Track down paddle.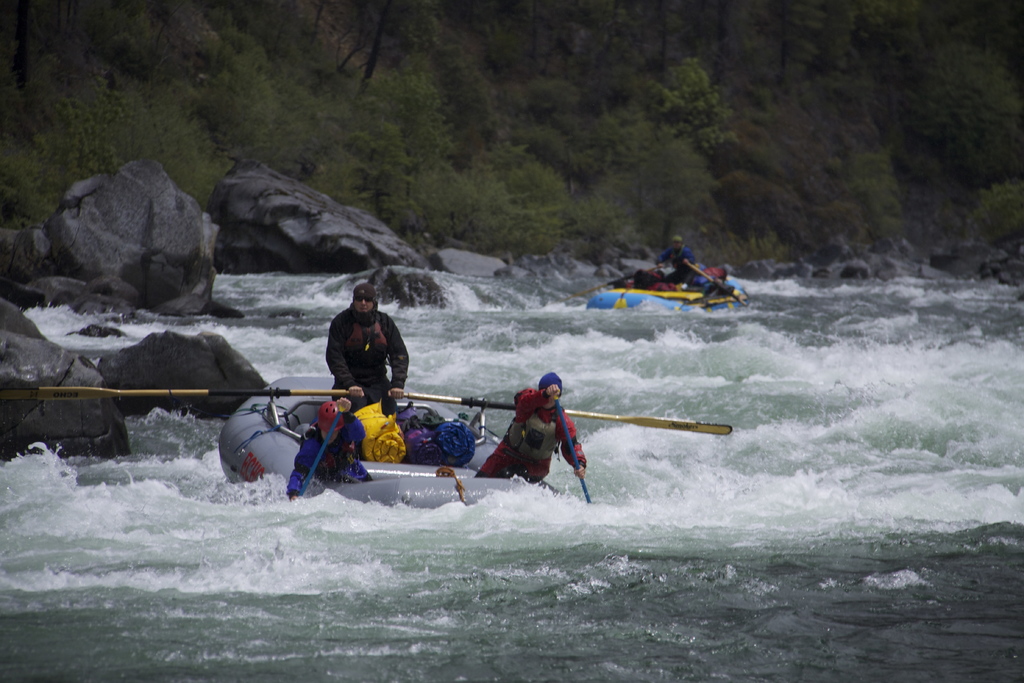
Tracked to x1=578, y1=268, x2=660, y2=296.
